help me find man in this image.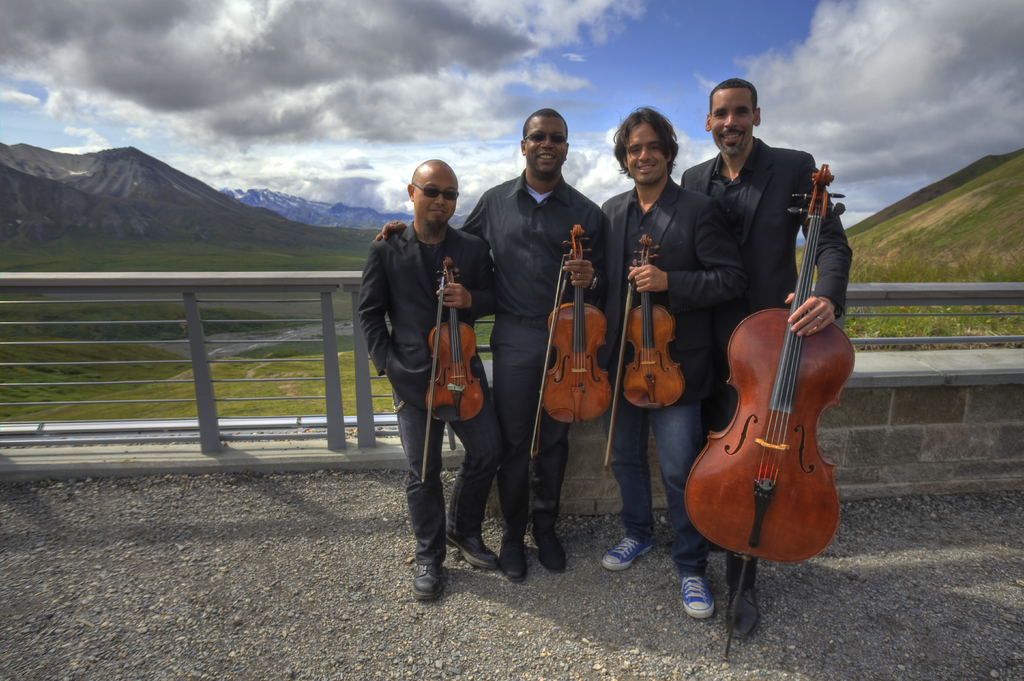
Found it: [674, 76, 858, 635].
